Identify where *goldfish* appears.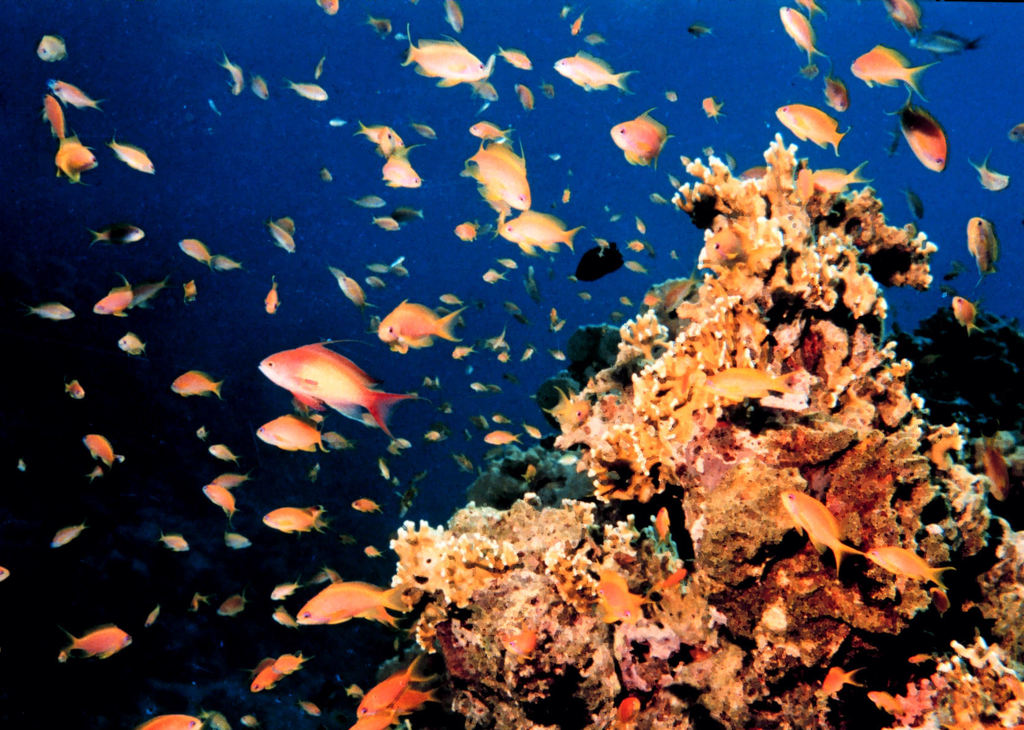
Appears at detection(460, 139, 532, 215).
